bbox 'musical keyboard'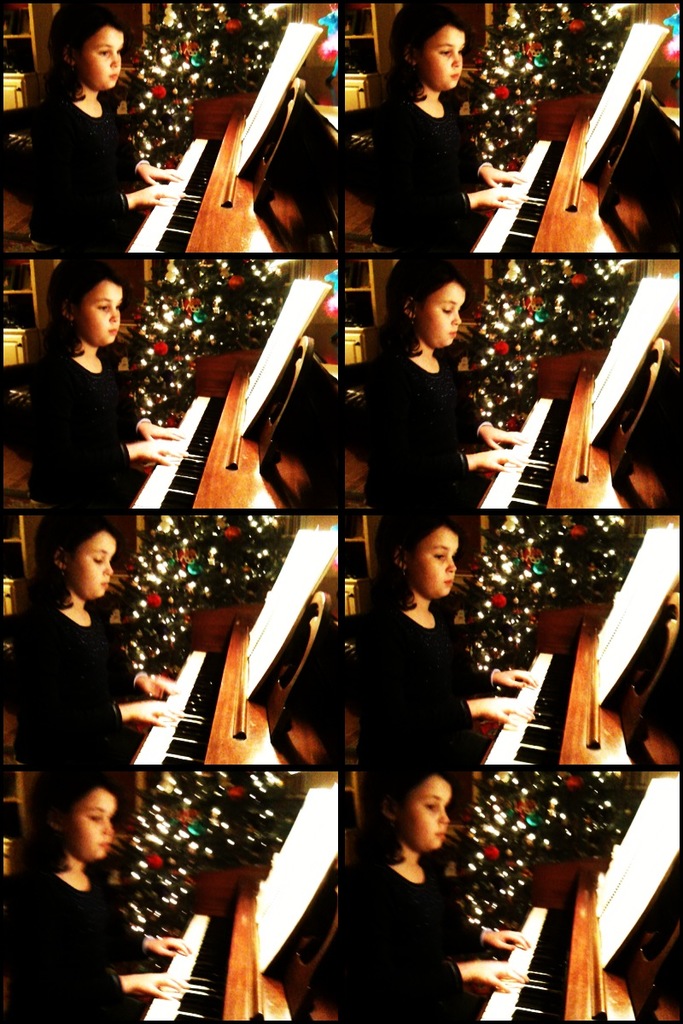
[x1=145, y1=911, x2=223, y2=1023]
